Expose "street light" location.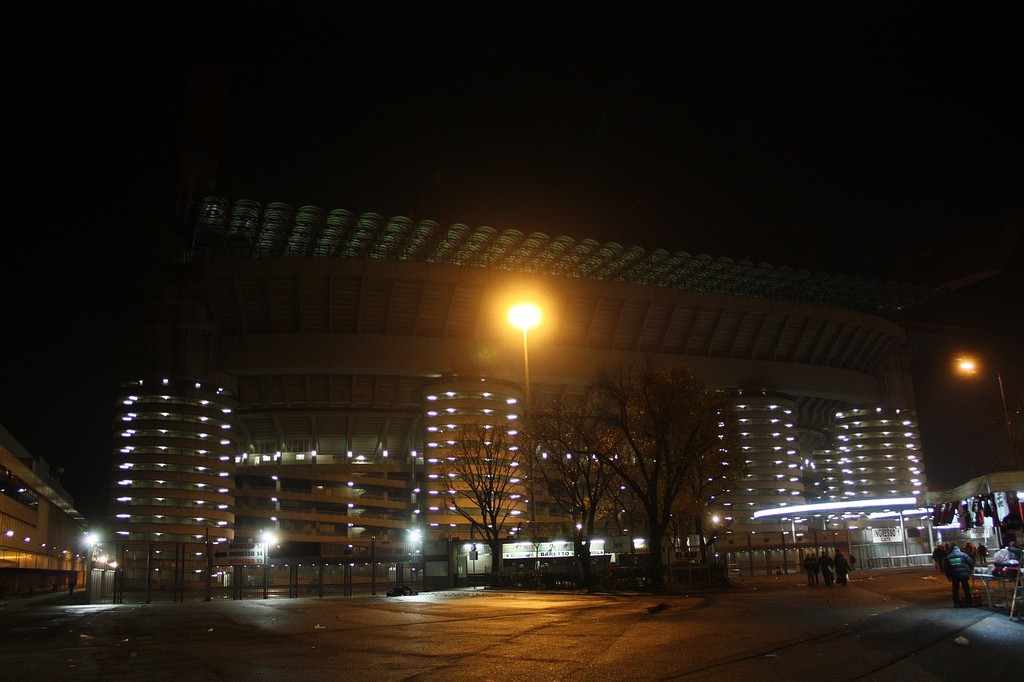
Exposed at rect(78, 529, 104, 594).
